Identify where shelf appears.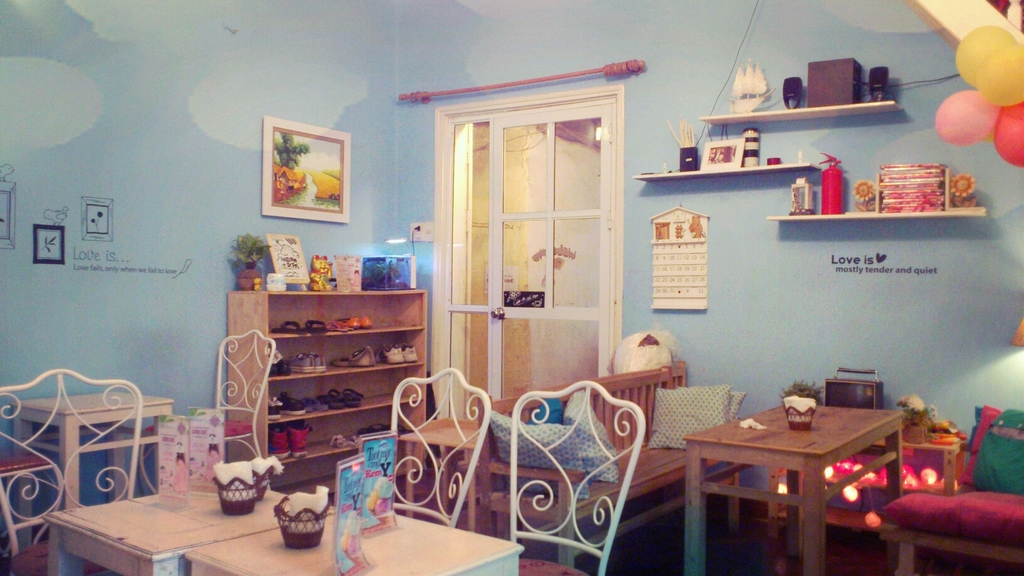
Appears at box(267, 397, 427, 463).
